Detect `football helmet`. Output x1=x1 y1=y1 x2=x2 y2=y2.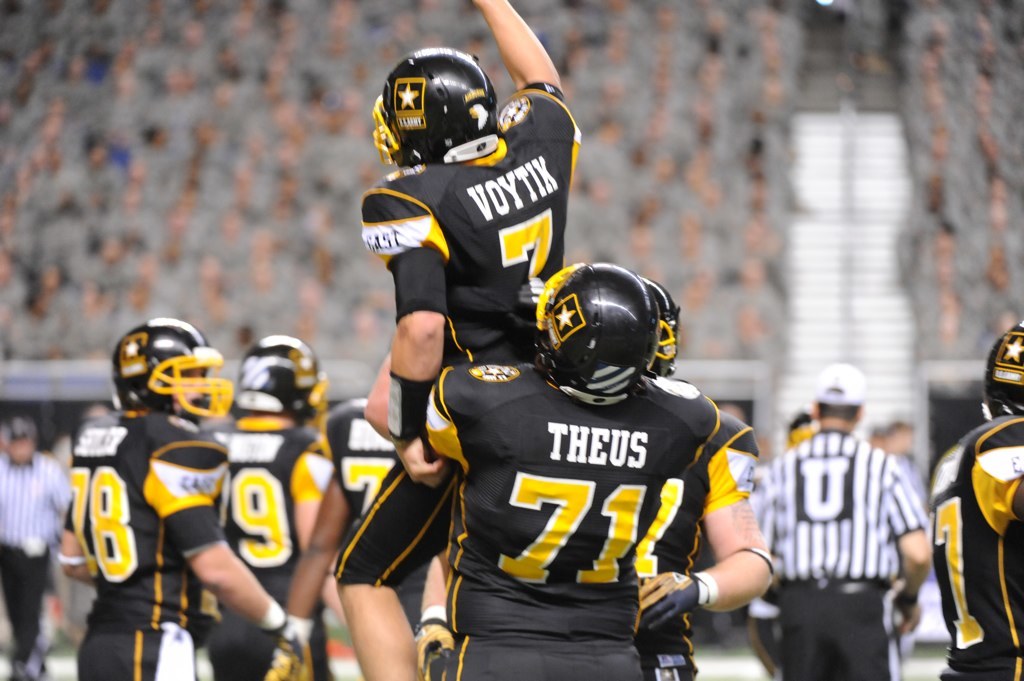
x1=978 y1=320 x2=1023 y2=422.
